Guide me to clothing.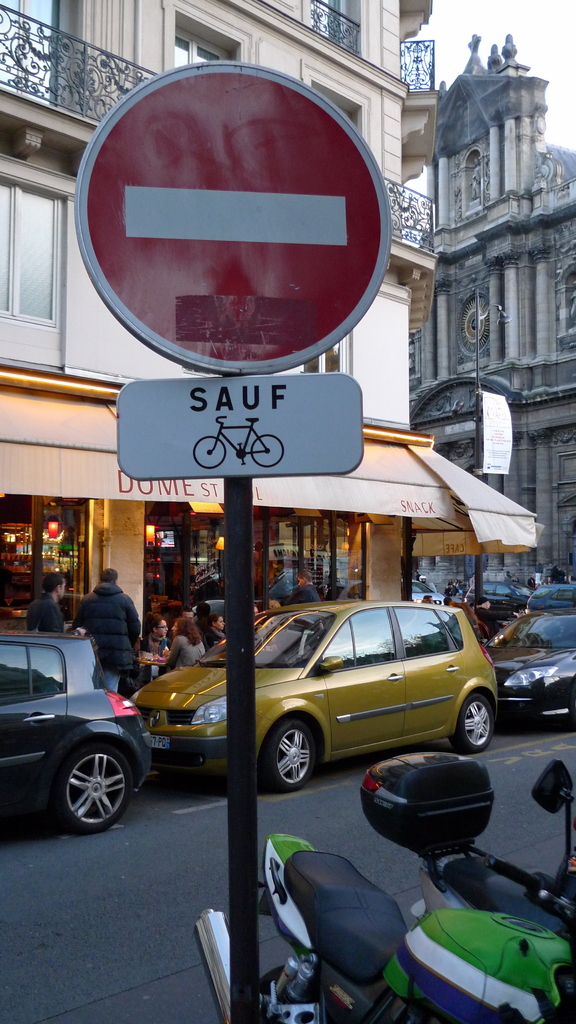
Guidance: <region>68, 565, 137, 674</region>.
